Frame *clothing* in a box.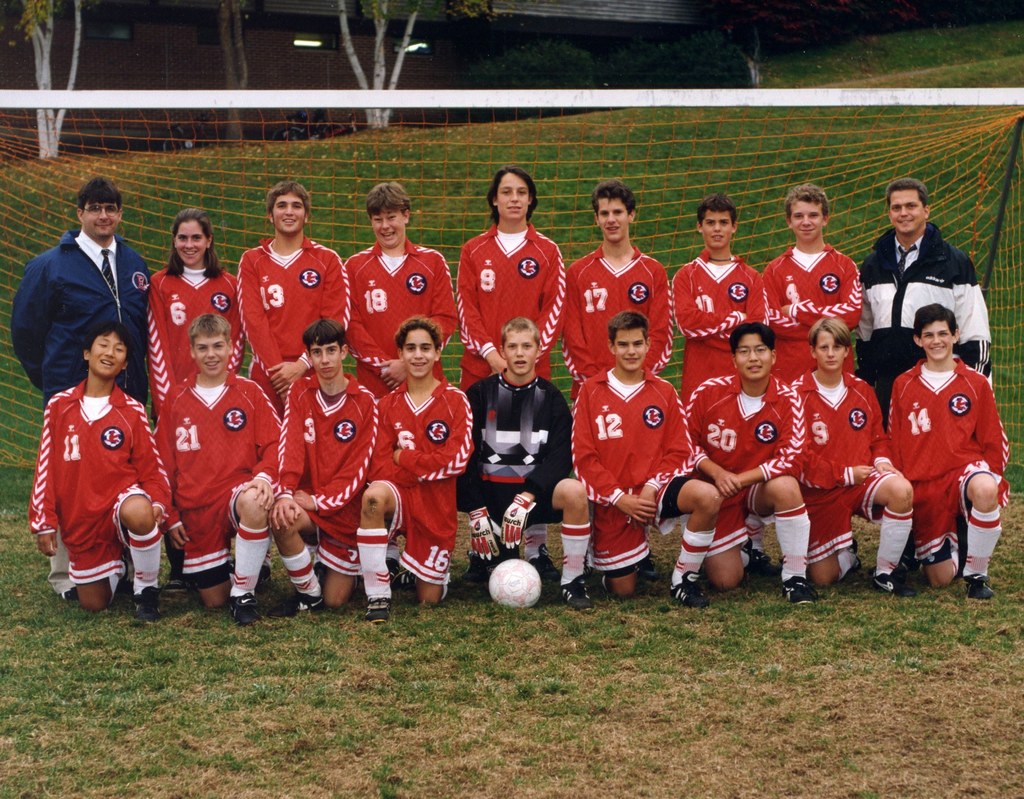
(761,241,863,386).
